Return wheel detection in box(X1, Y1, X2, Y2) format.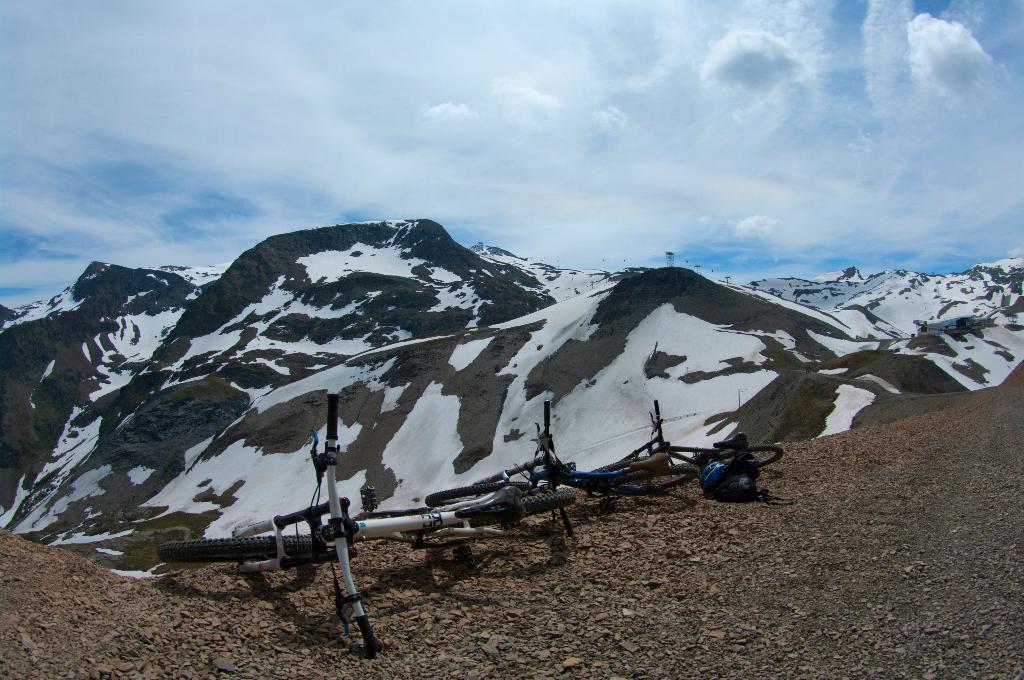
box(580, 445, 646, 470).
